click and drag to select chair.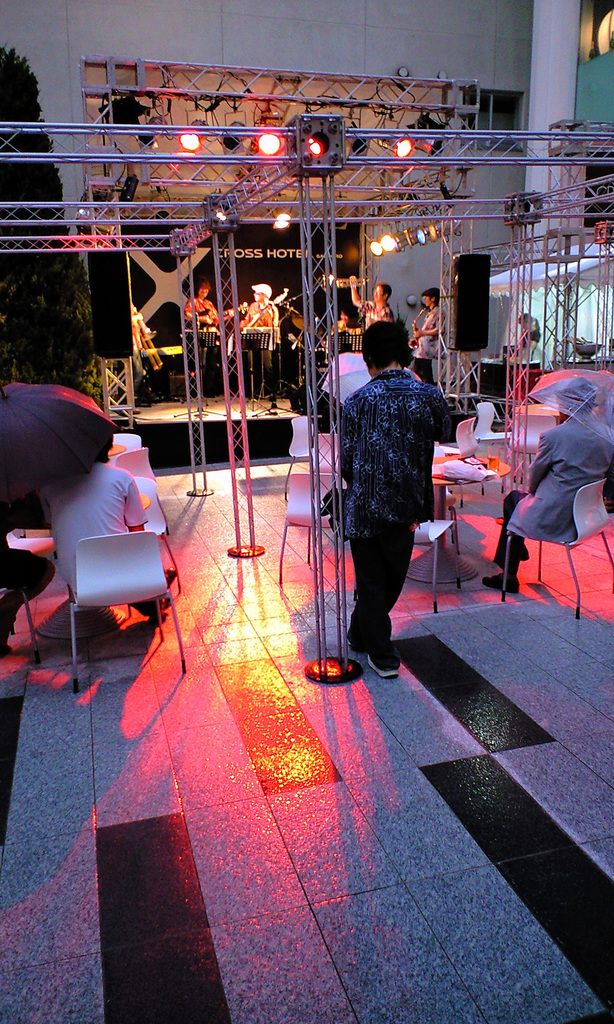
Selection: (x1=511, y1=408, x2=562, y2=476).
